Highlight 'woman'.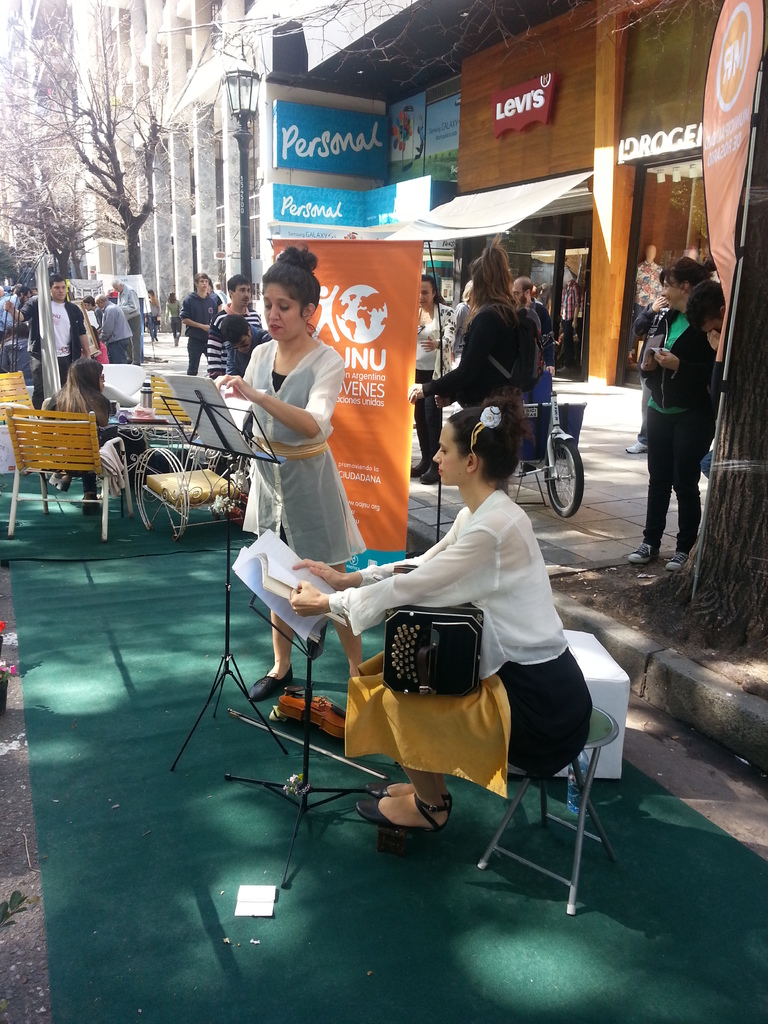
Highlighted region: region(44, 357, 123, 513).
